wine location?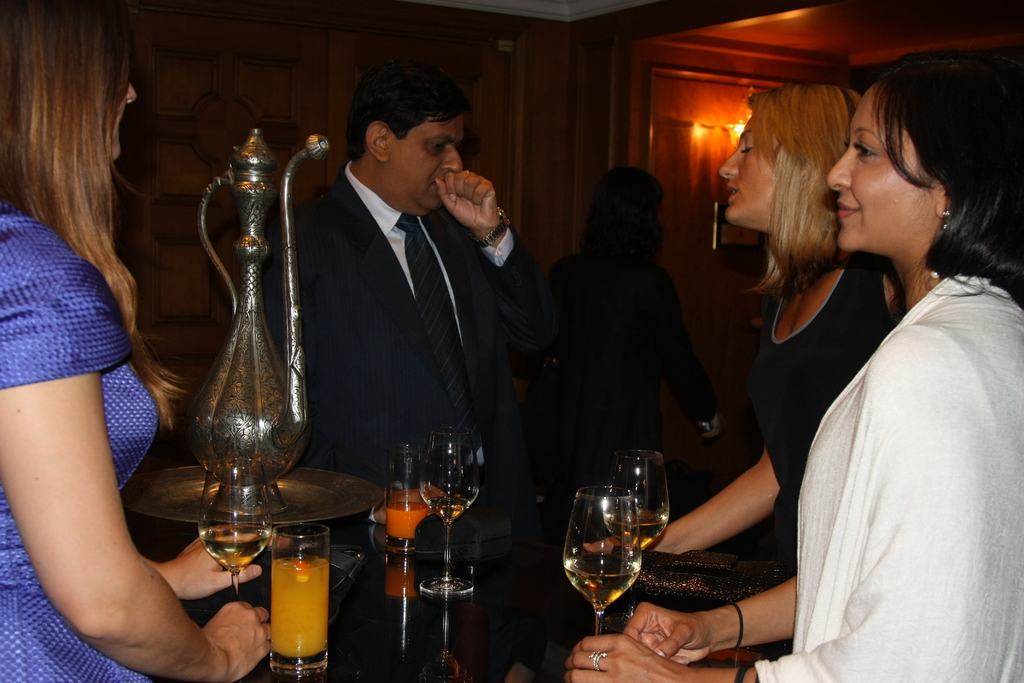
select_region(196, 527, 267, 574)
